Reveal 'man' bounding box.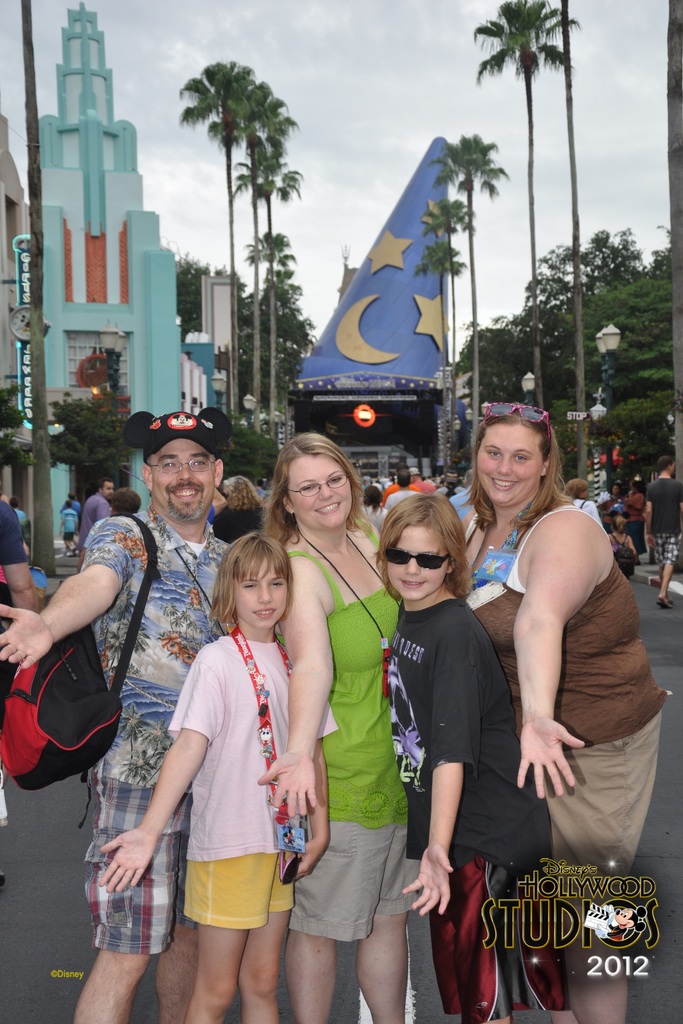
Revealed: bbox=[437, 468, 465, 500].
